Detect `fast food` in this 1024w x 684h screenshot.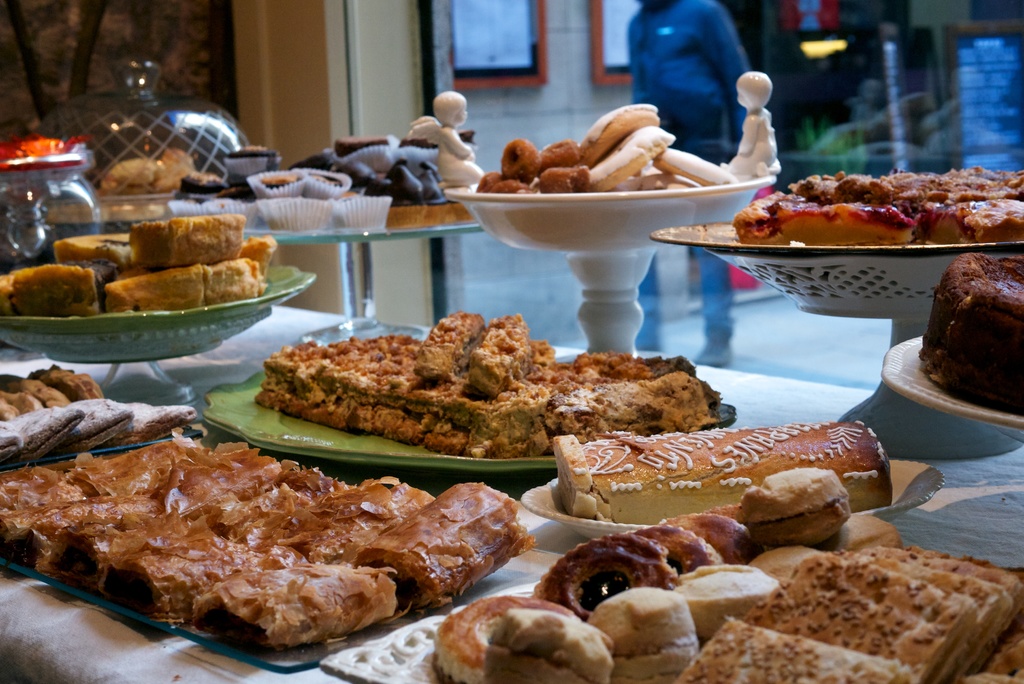
Detection: l=238, t=233, r=273, b=289.
